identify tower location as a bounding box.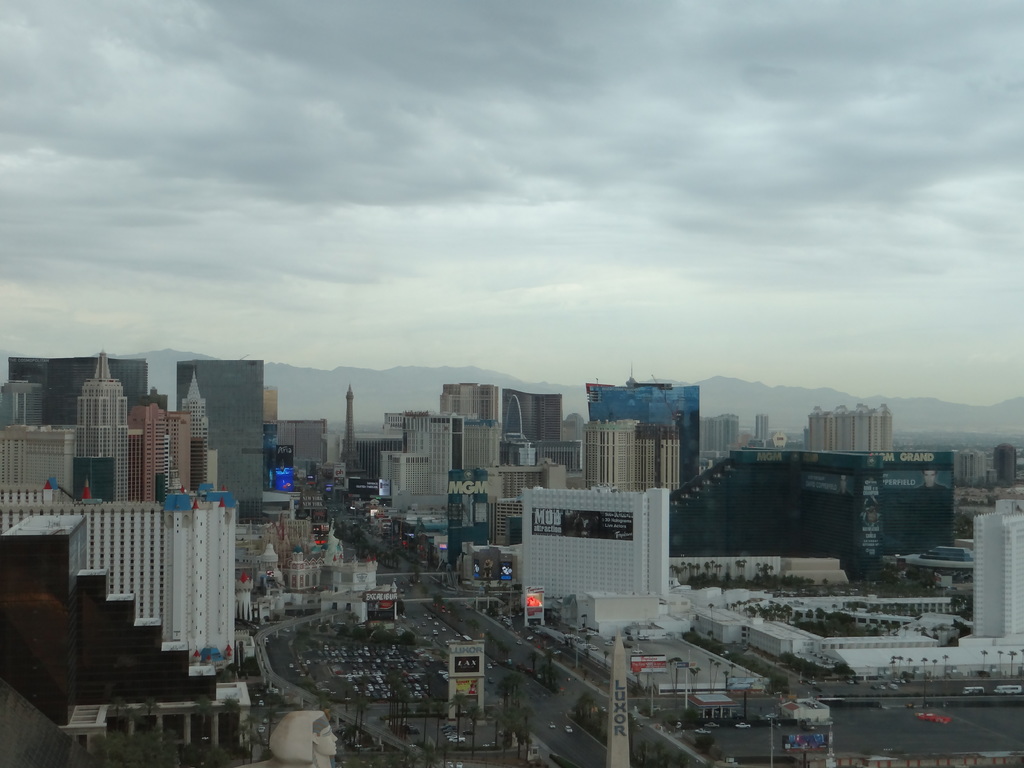
[509,385,563,438].
